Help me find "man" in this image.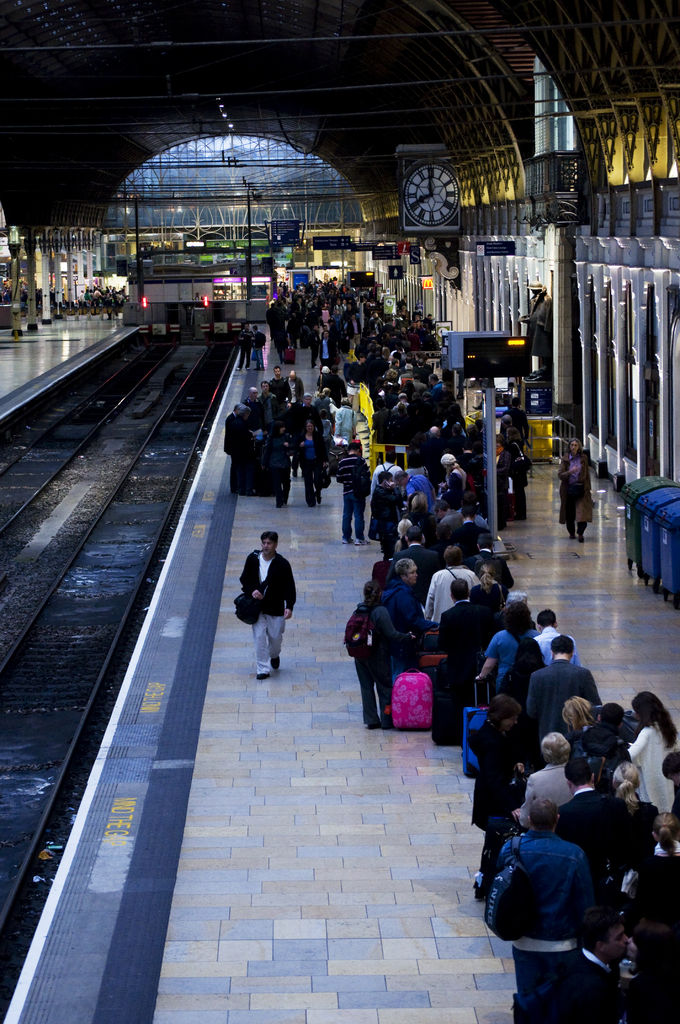
Found it: (224,402,243,492).
